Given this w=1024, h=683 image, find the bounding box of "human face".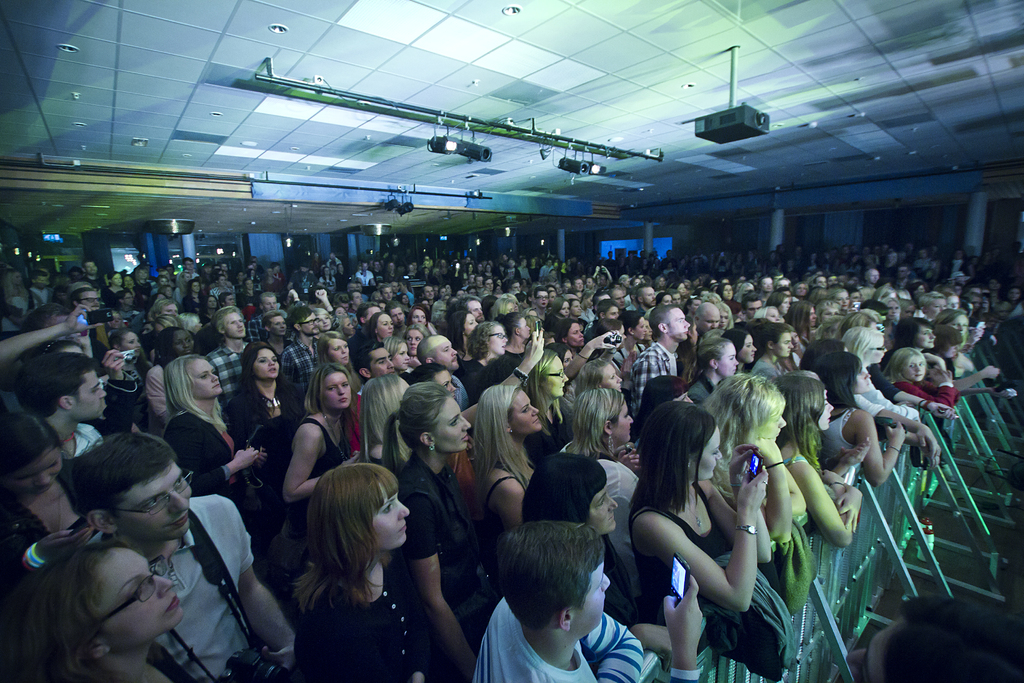
<box>1009,290,1021,304</box>.
